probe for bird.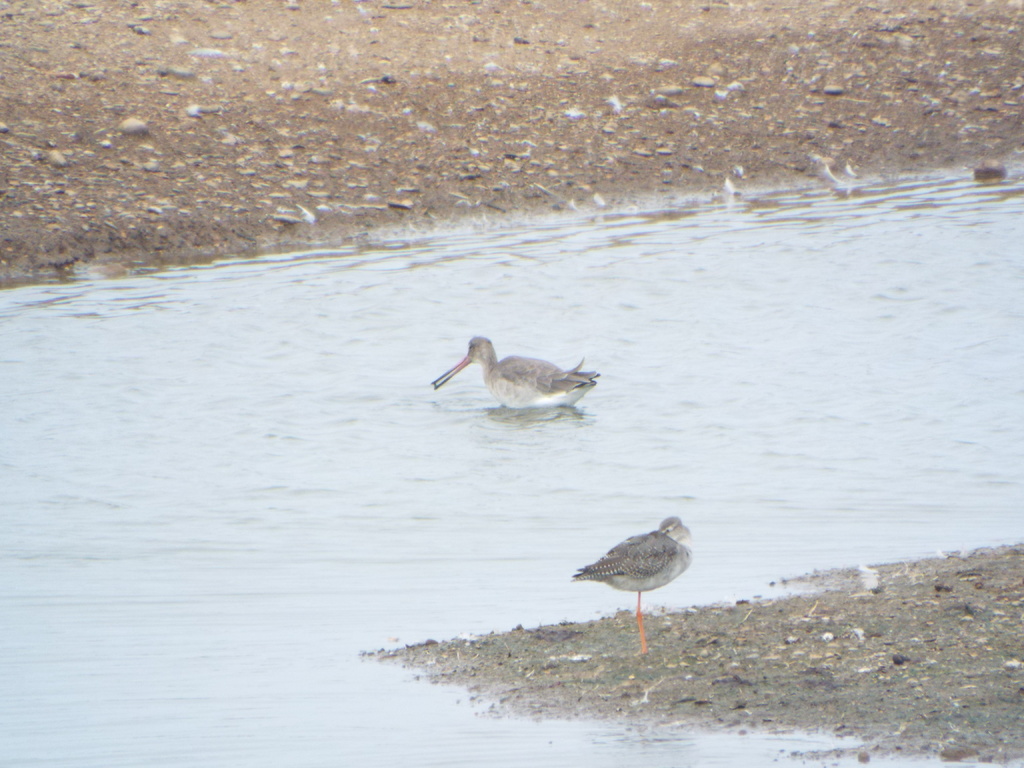
Probe result: bbox=[428, 329, 600, 424].
